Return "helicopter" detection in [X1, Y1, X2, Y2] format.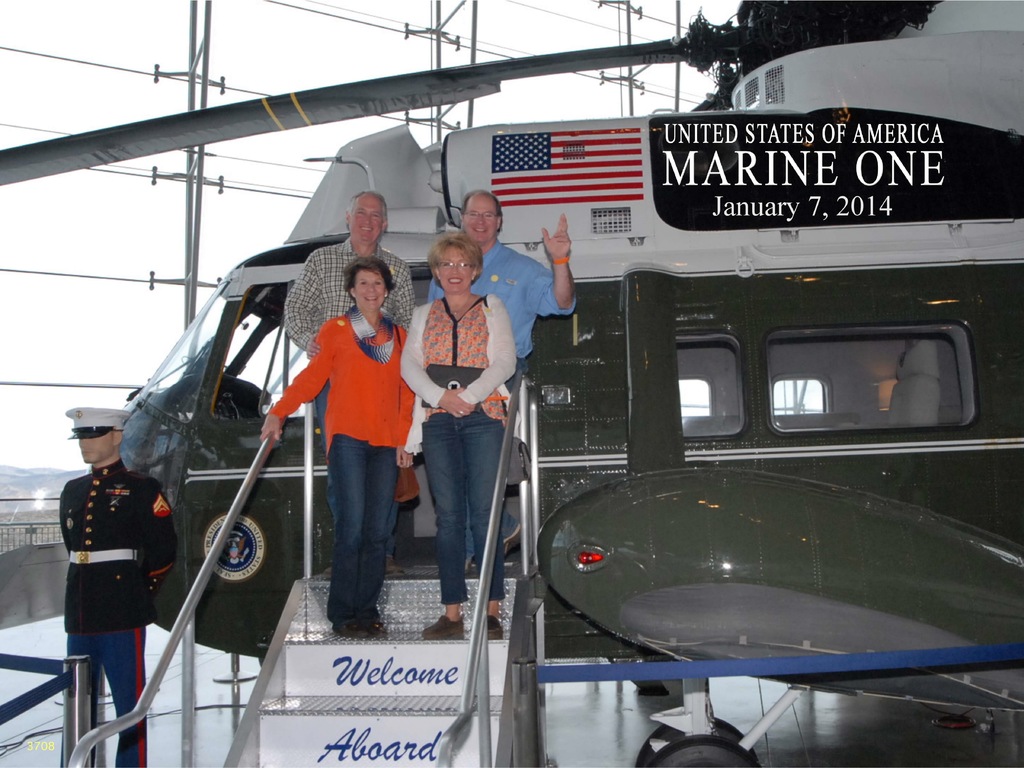
[40, 0, 1021, 724].
